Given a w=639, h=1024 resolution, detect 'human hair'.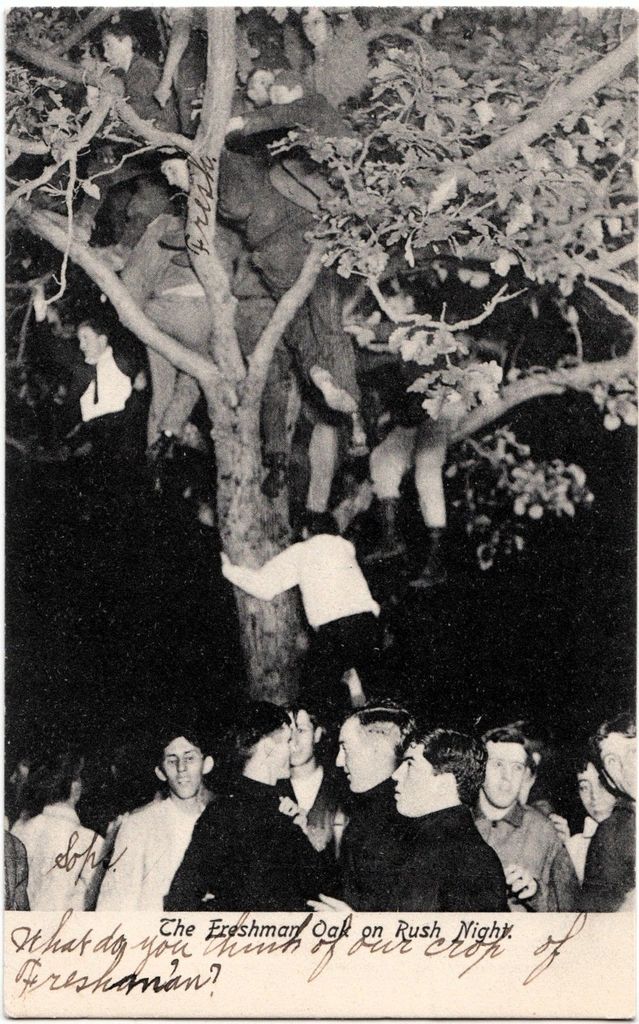
(27,748,84,801).
